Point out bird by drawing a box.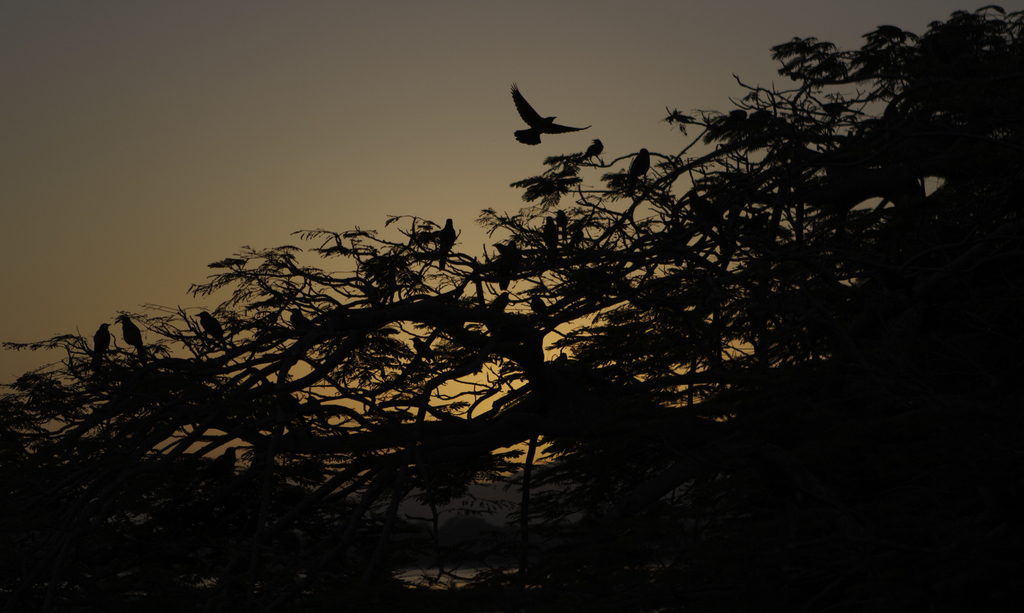
{"x1": 114, "y1": 312, "x2": 149, "y2": 366}.
